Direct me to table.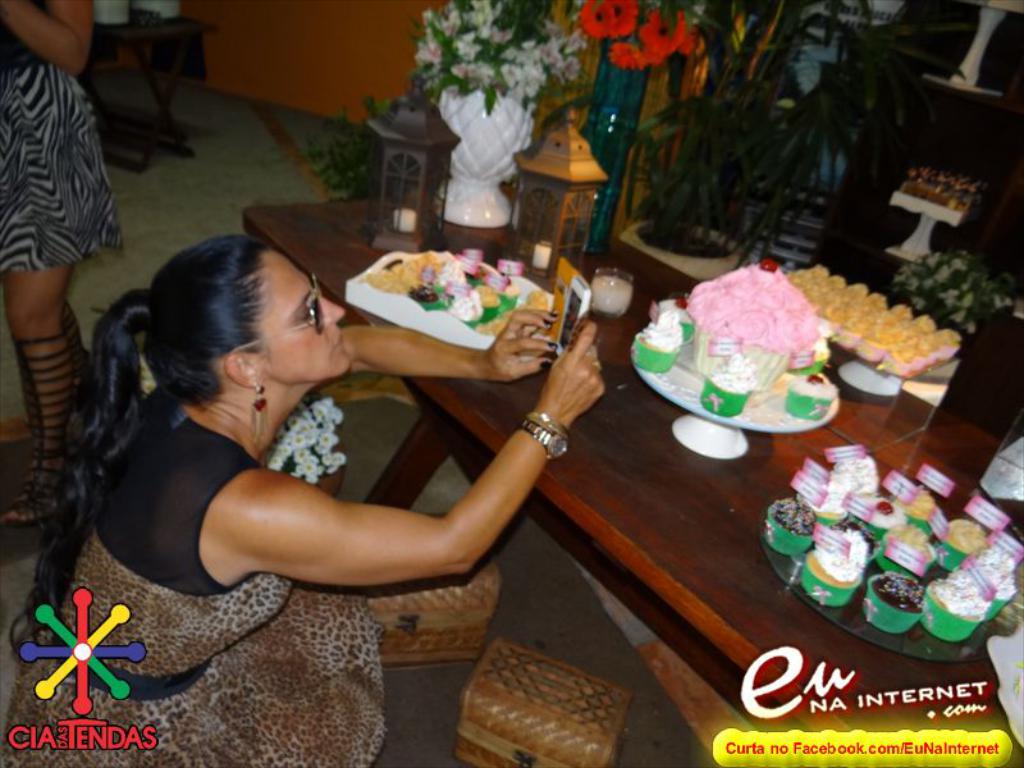
Direction: <box>244,201,1019,760</box>.
